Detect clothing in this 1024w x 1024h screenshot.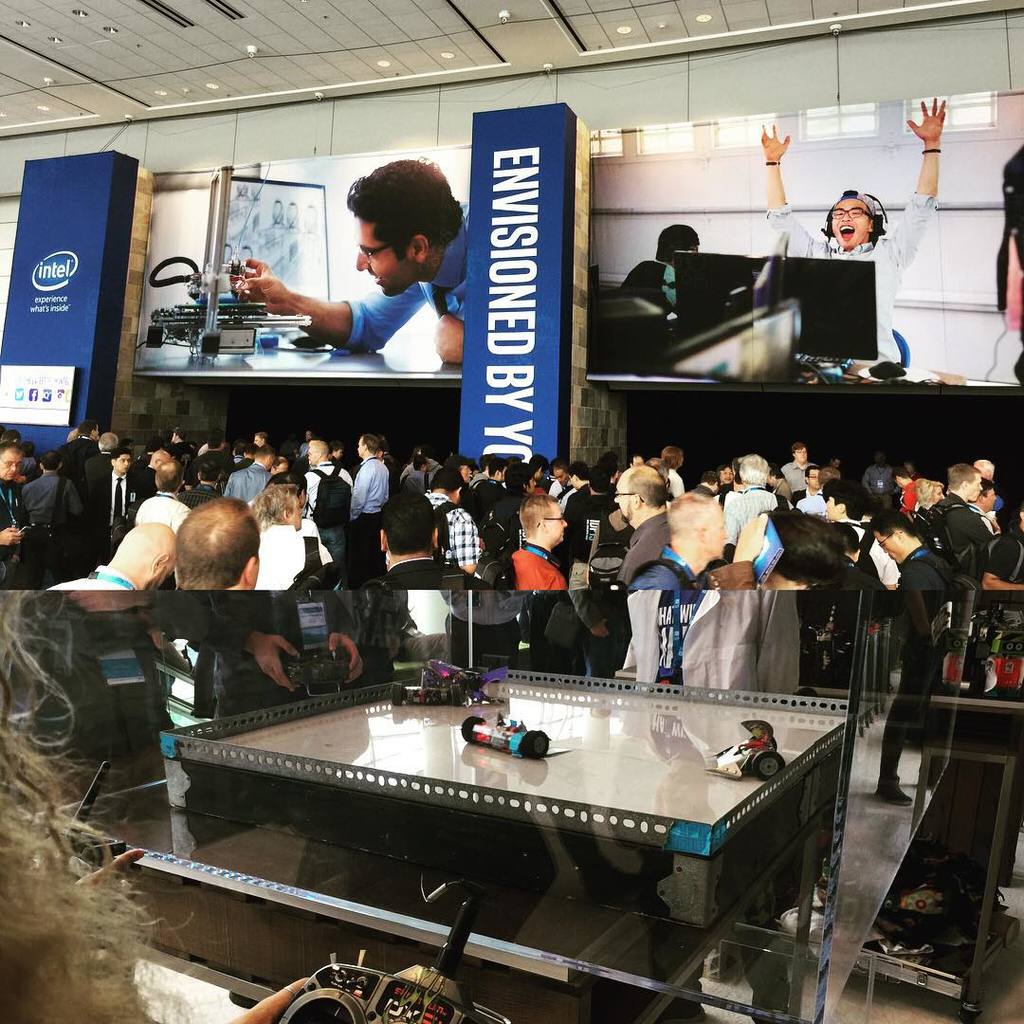
Detection: (x1=761, y1=183, x2=943, y2=347).
